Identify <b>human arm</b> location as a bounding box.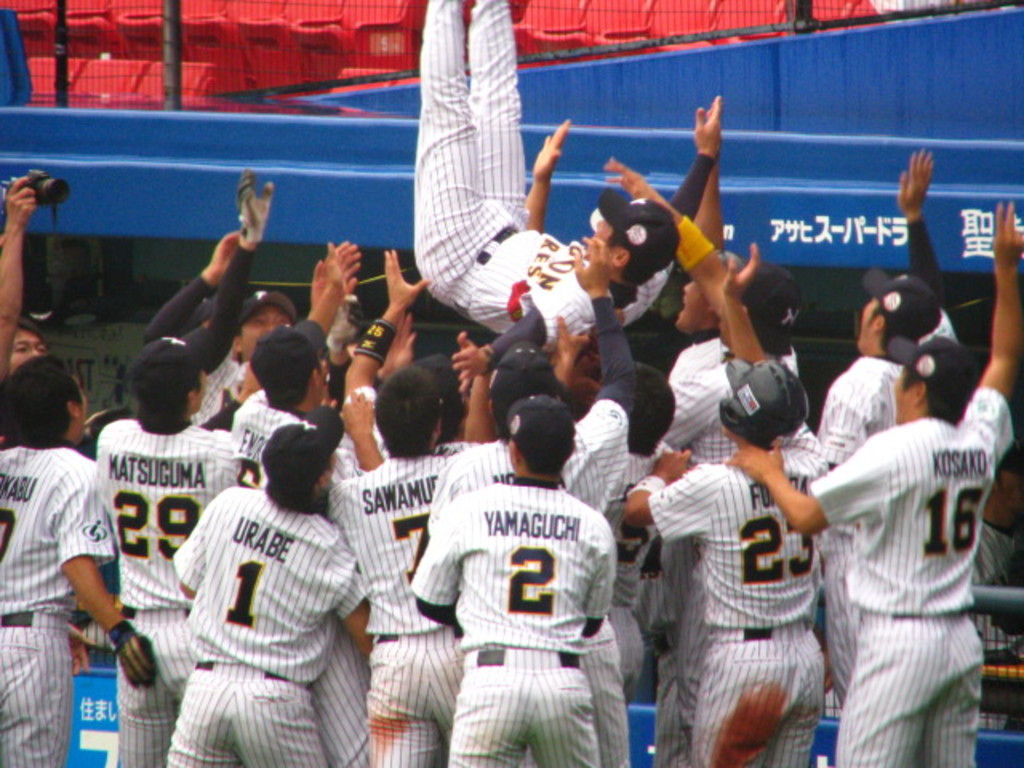
<box>459,373,494,440</box>.
